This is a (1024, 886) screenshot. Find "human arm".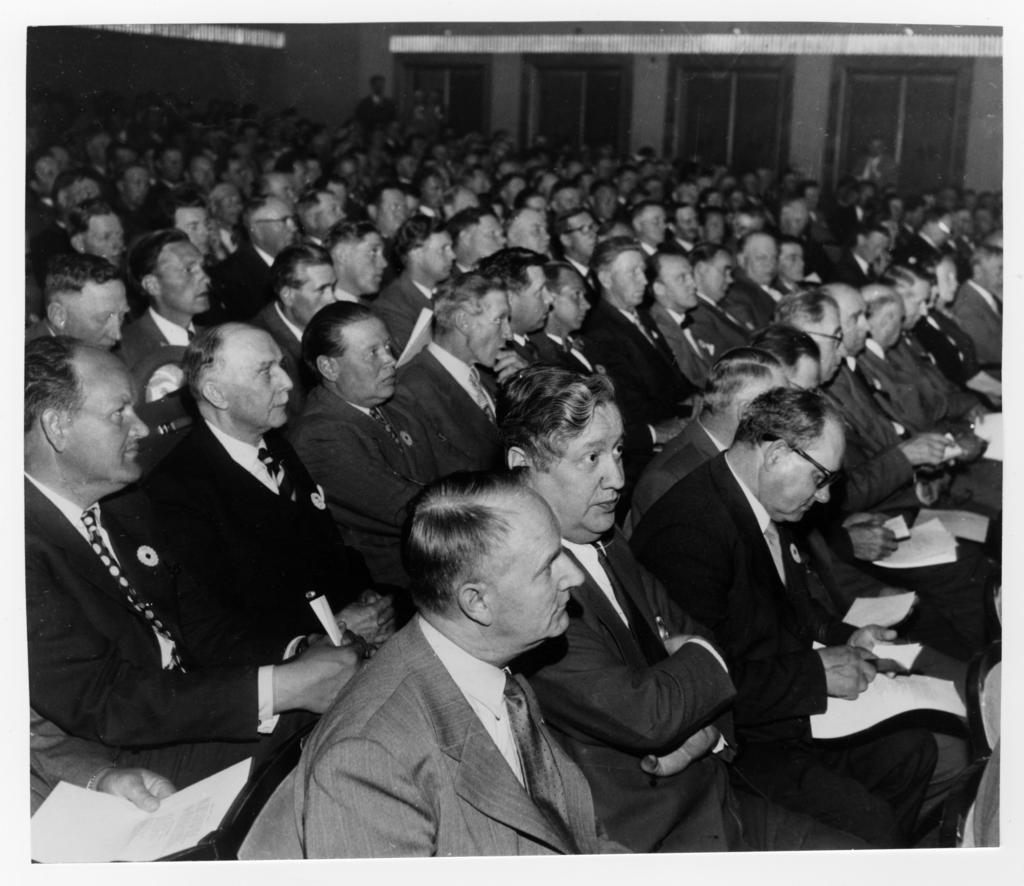
Bounding box: <region>18, 545, 378, 749</region>.
